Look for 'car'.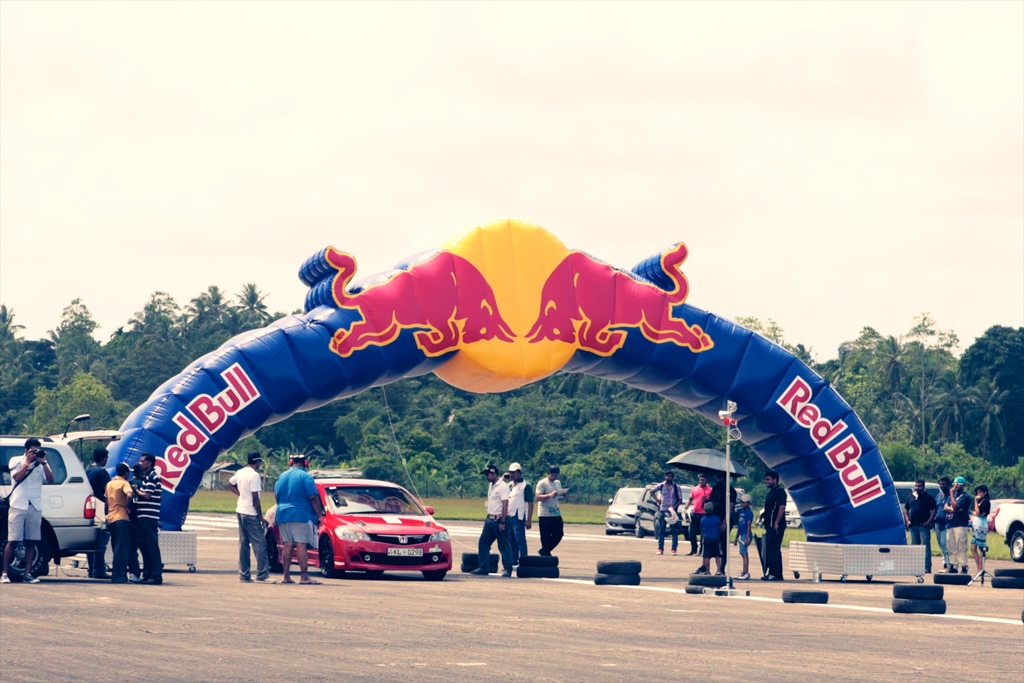
Found: {"x1": 604, "y1": 487, "x2": 643, "y2": 534}.
